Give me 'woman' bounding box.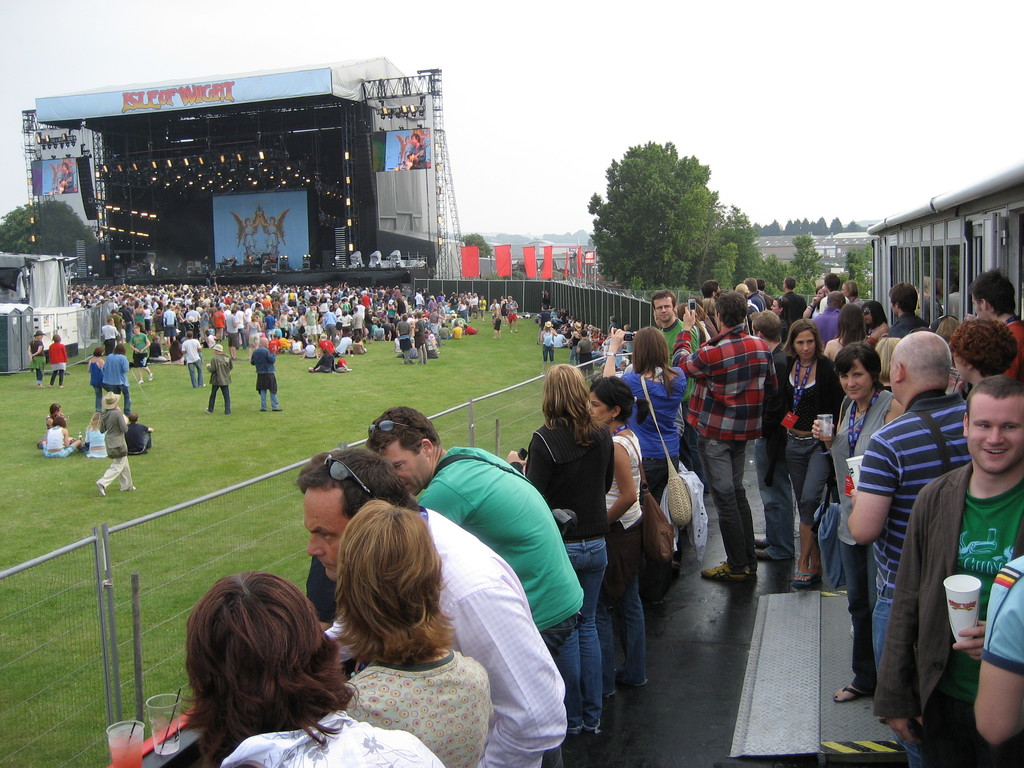
x1=248, y1=317, x2=264, y2=362.
